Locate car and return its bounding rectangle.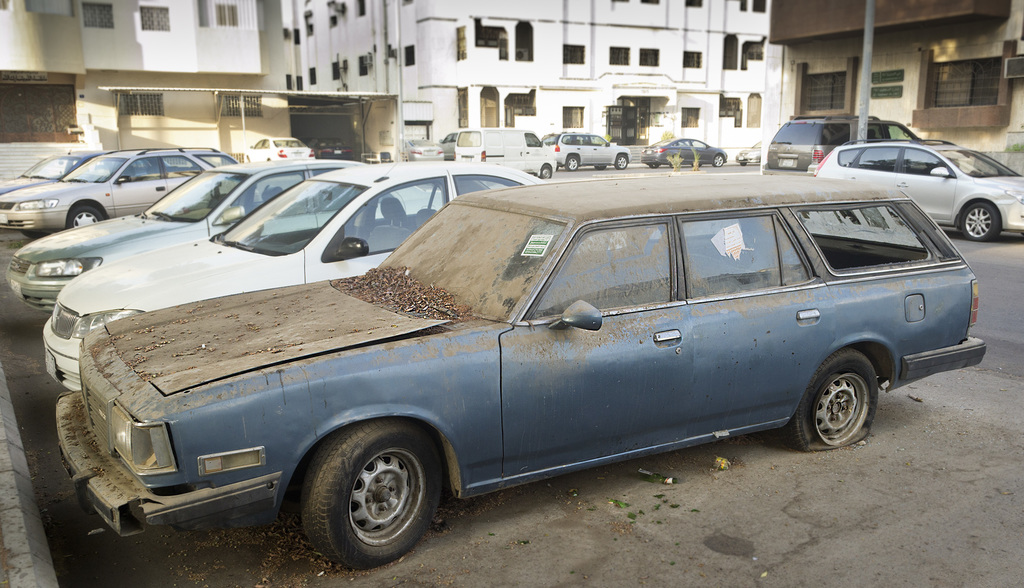
Rect(404, 138, 444, 156).
